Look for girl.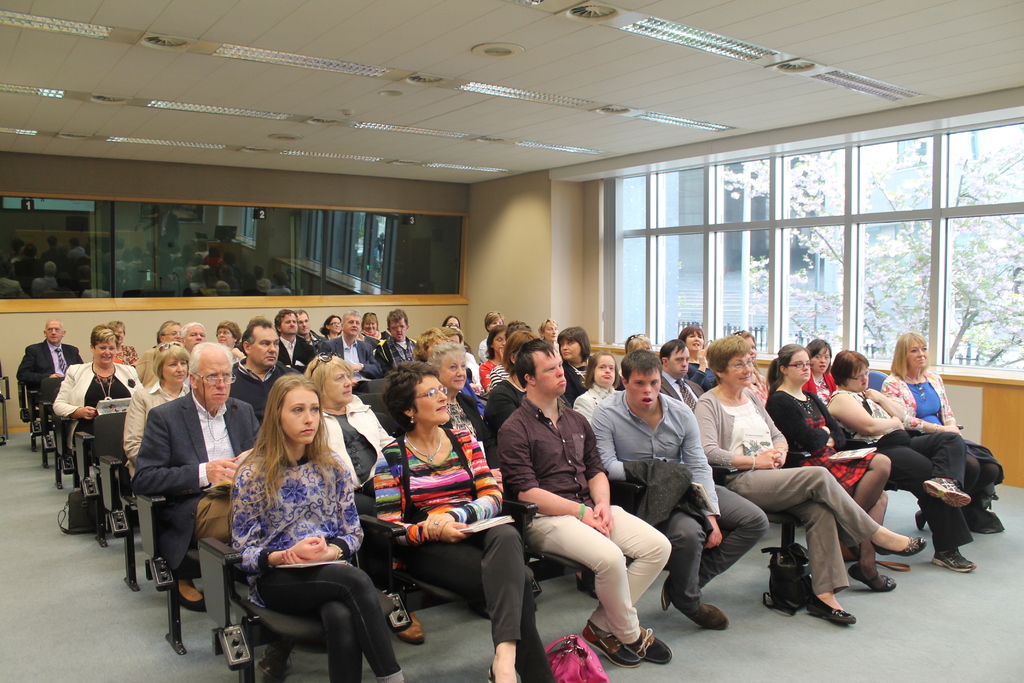
Found: 767 345 889 595.
